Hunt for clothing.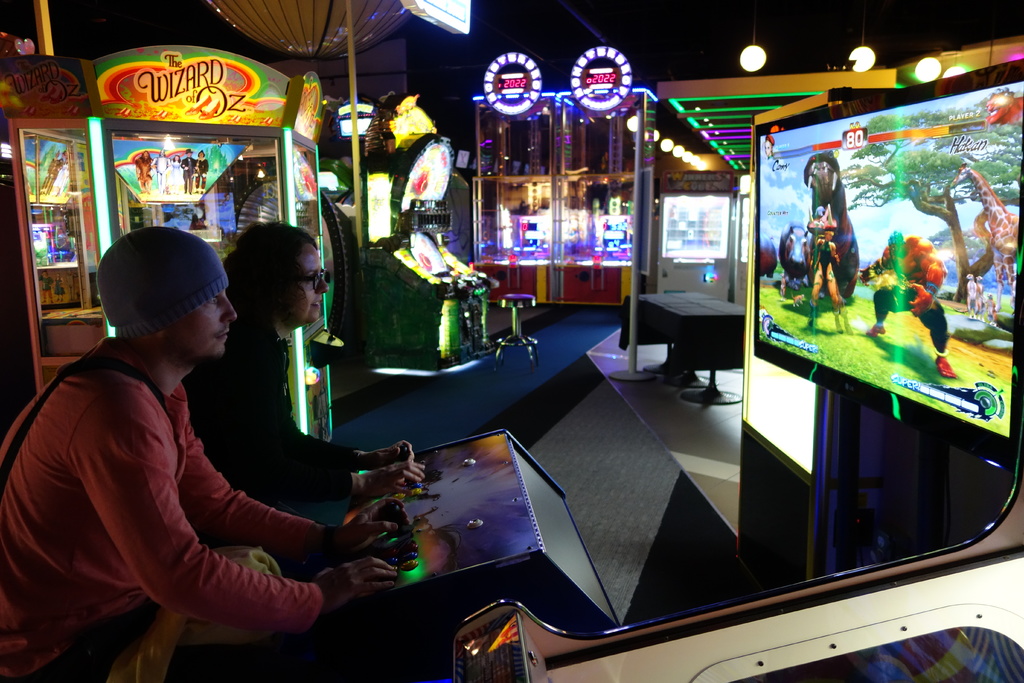
Hunted down at box(179, 285, 357, 502).
